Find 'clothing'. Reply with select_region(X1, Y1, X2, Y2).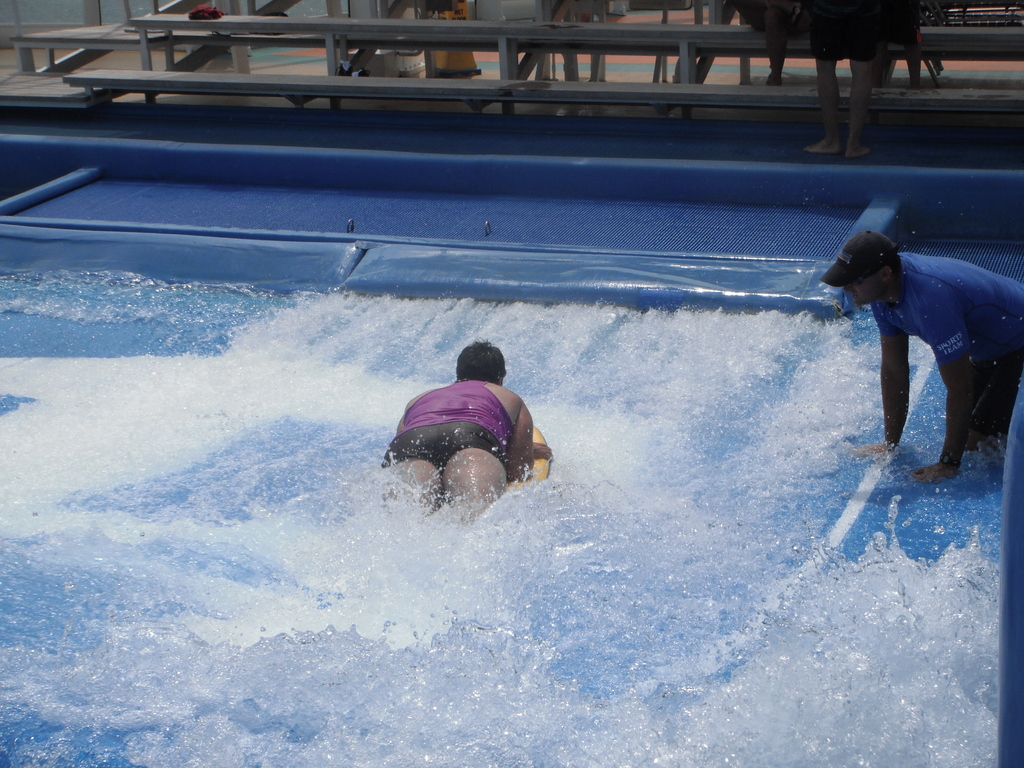
select_region(385, 375, 512, 487).
